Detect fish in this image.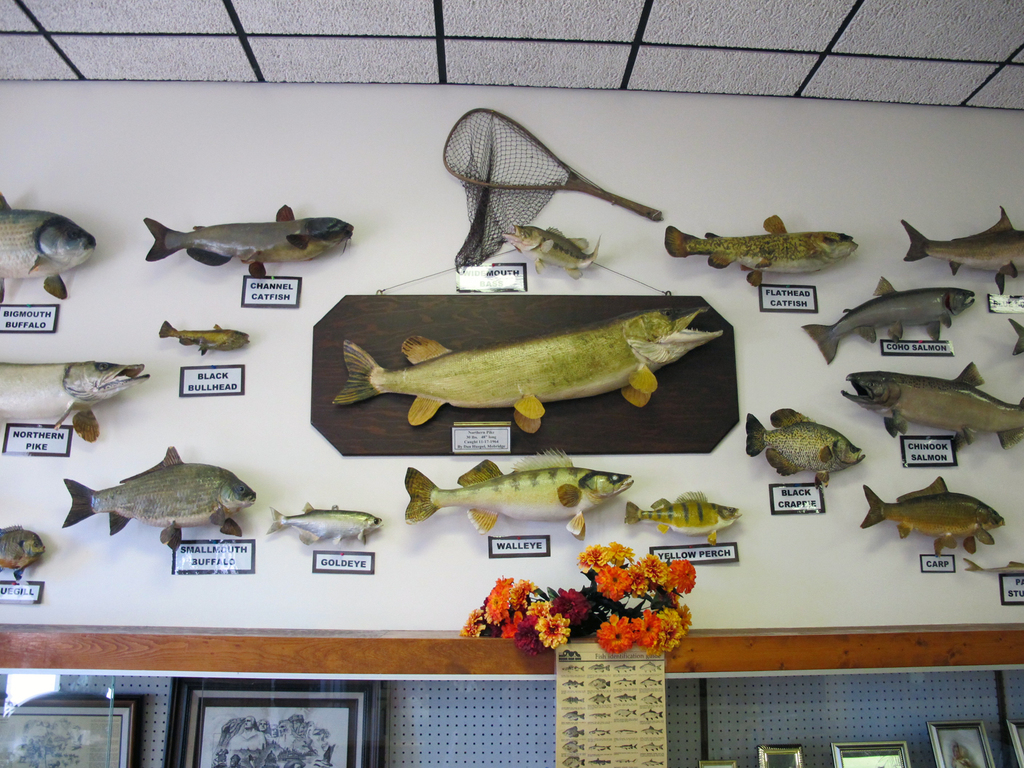
Detection: left=266, top=502, right=382, bottom=549.
